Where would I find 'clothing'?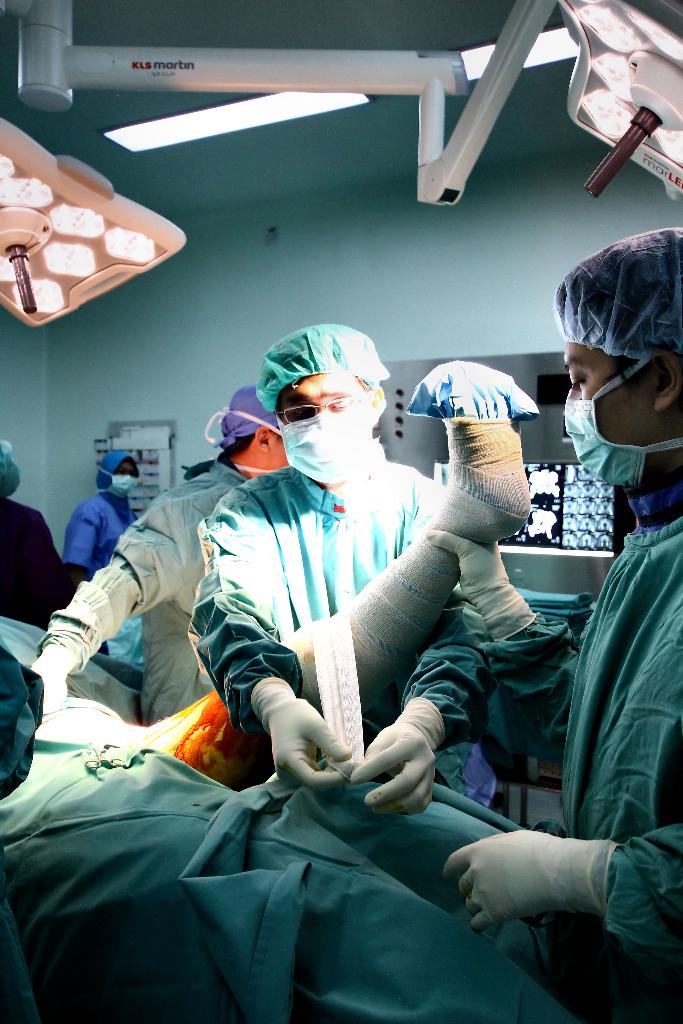
At 182/465/490/738.
